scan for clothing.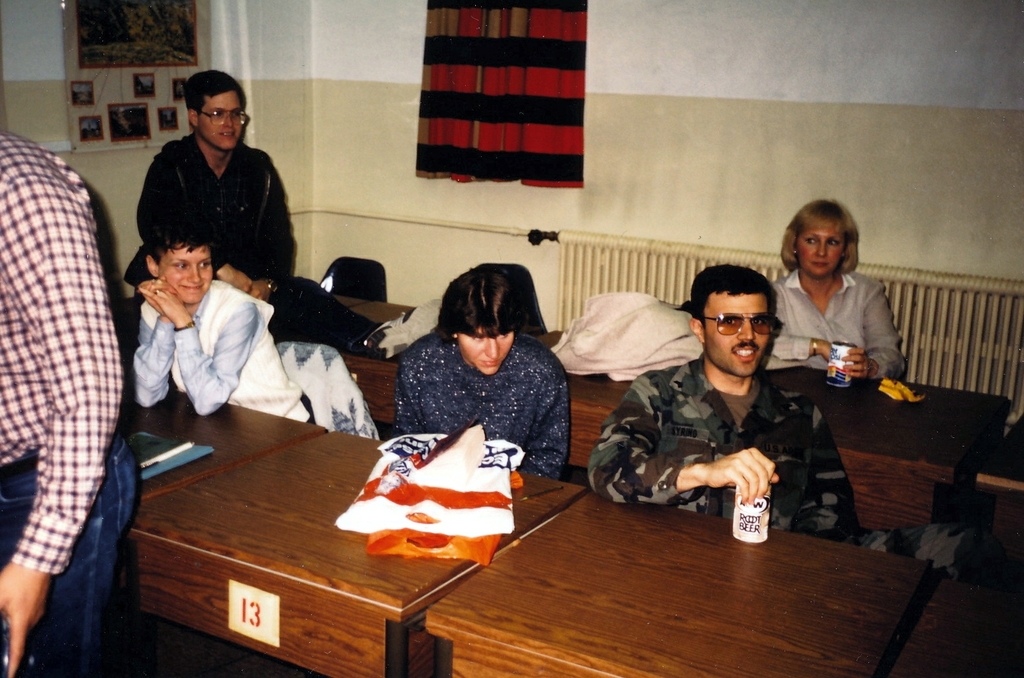
Scan result: (left=577, top=345, right=1000, bottom=566).
